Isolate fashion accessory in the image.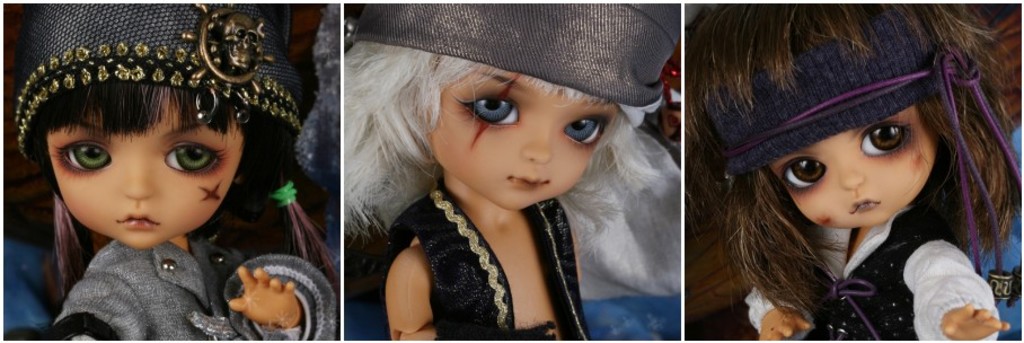
Isolated region: box(10, 0, 301, 162).
